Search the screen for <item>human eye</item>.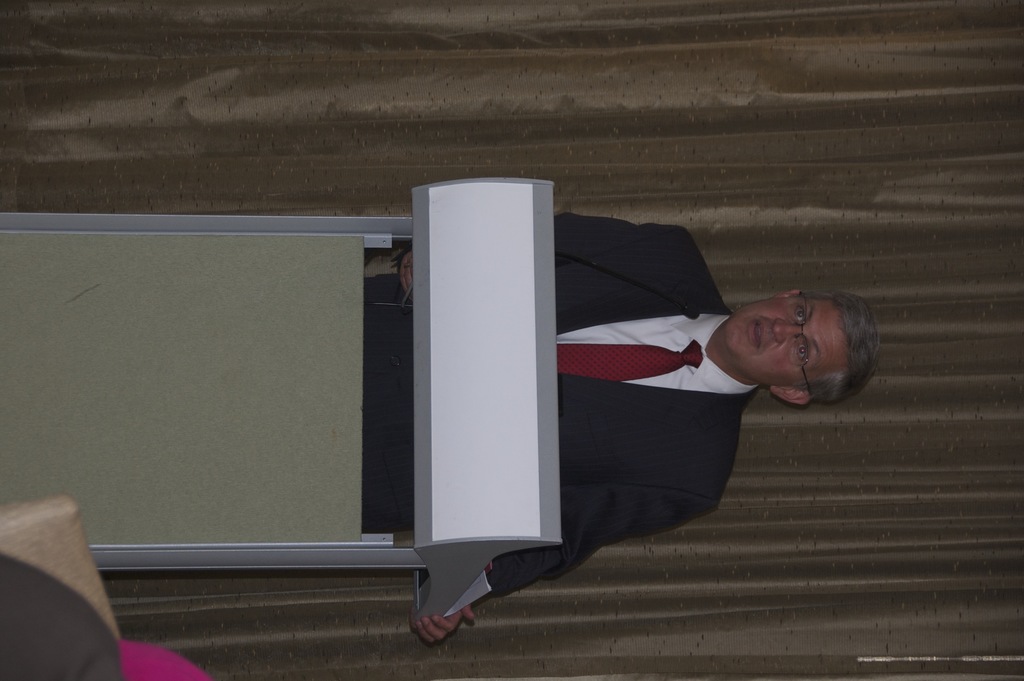
Found at x1=791, y1=300, x2=810, y2=323.
